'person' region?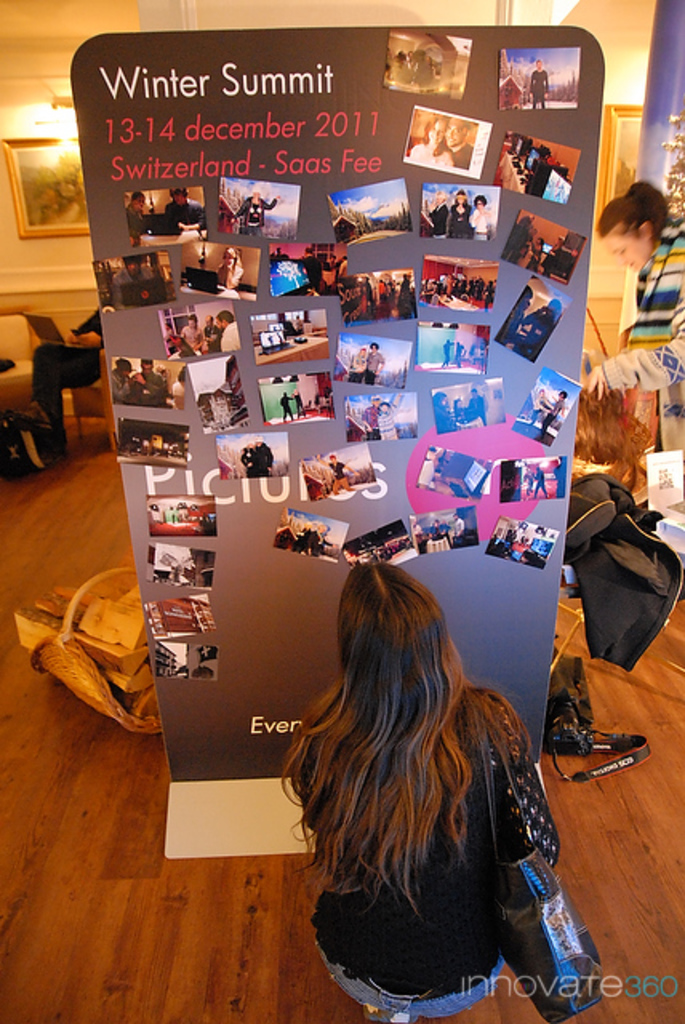
select_region(203, 310, 226, 350)
